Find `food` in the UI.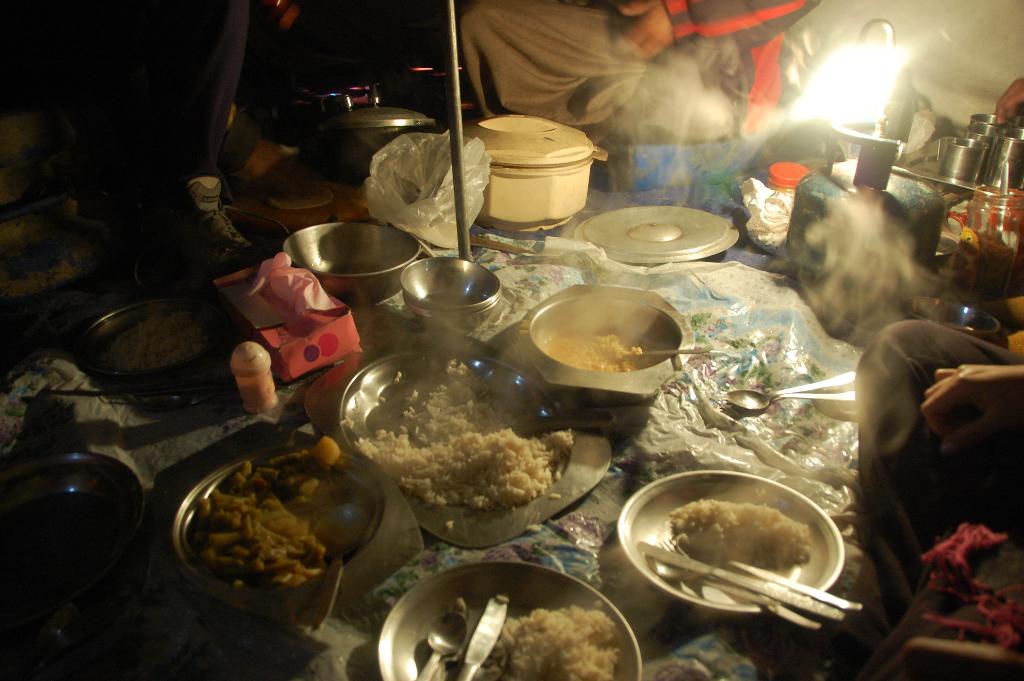
UI element at left=666, top=499, right=813, bottom=571.
